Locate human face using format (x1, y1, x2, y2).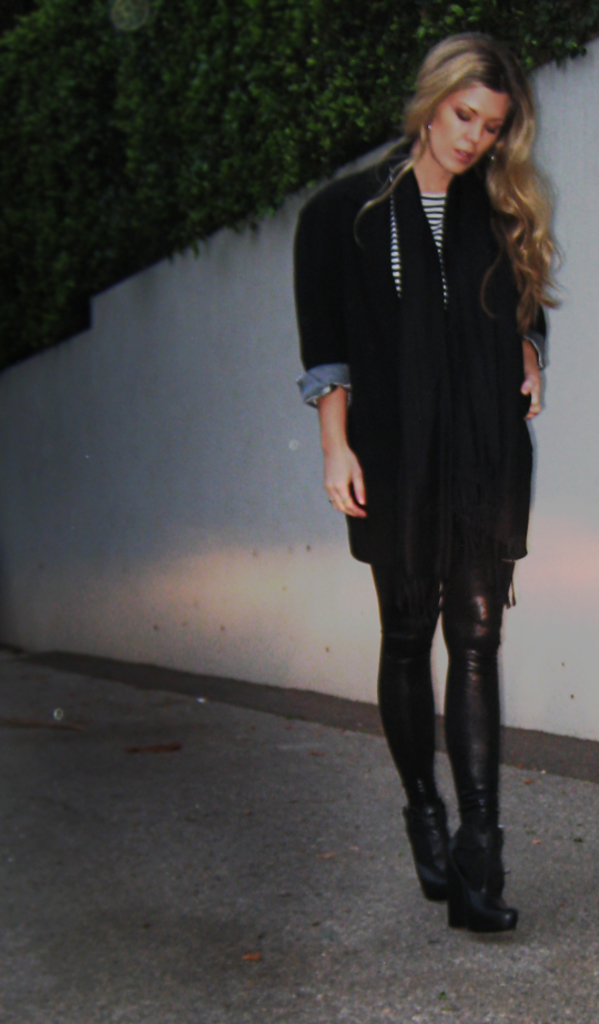
(426, 77, 514, 179).
